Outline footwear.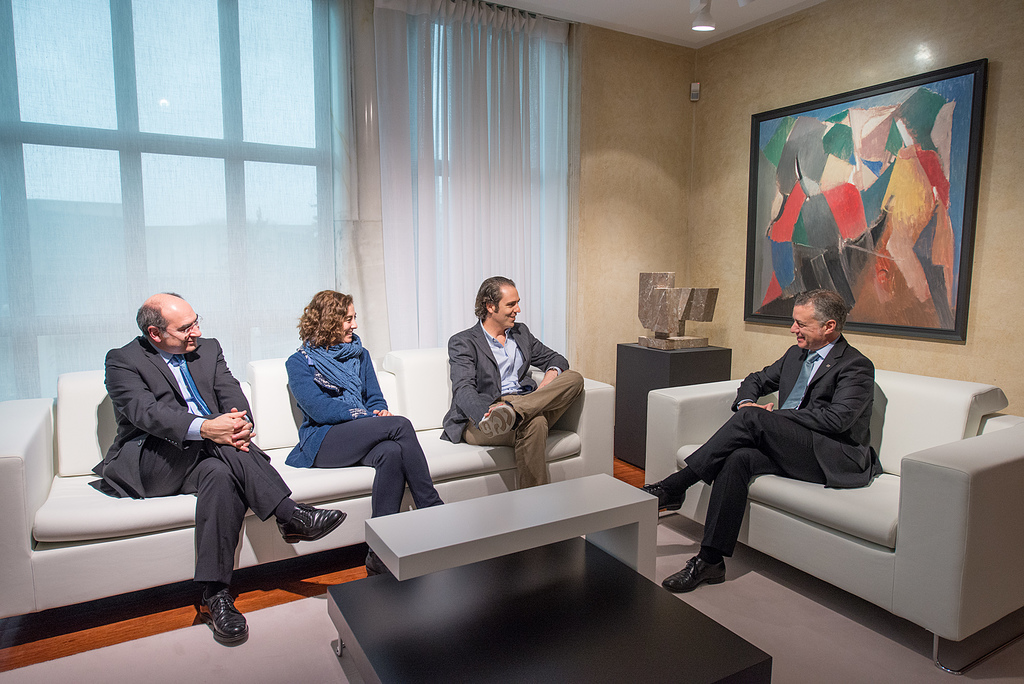
Outline: 191 585 253 647.
